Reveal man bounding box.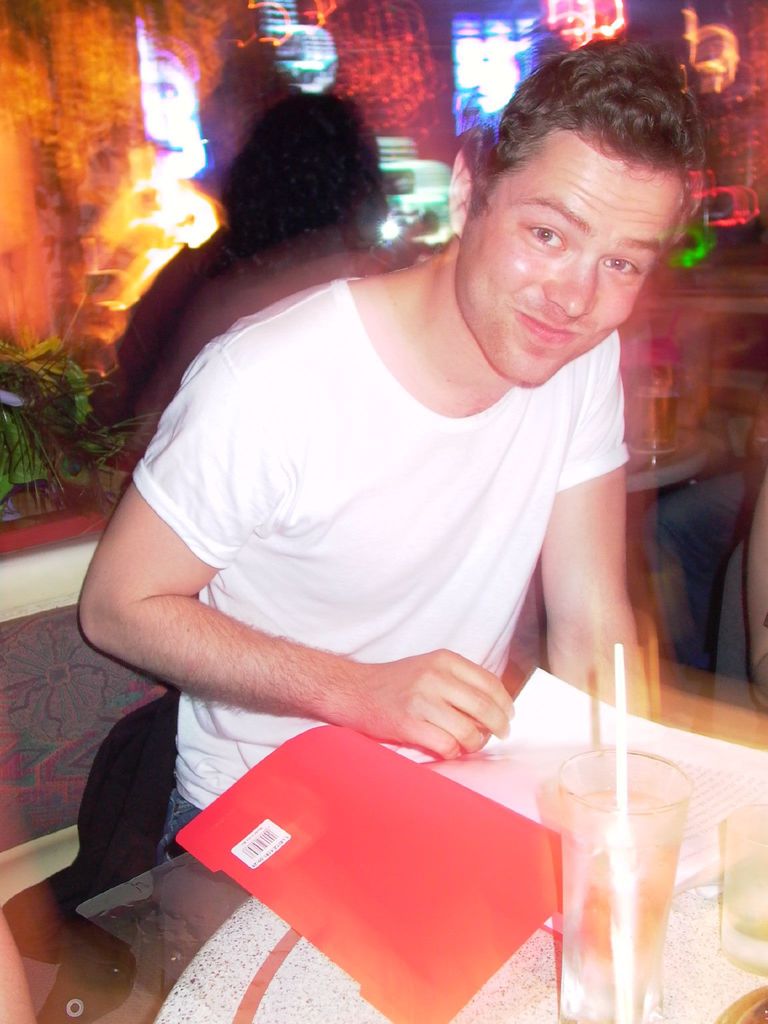
Revealed: left=69, top=51, right=719, bottom=1023.
